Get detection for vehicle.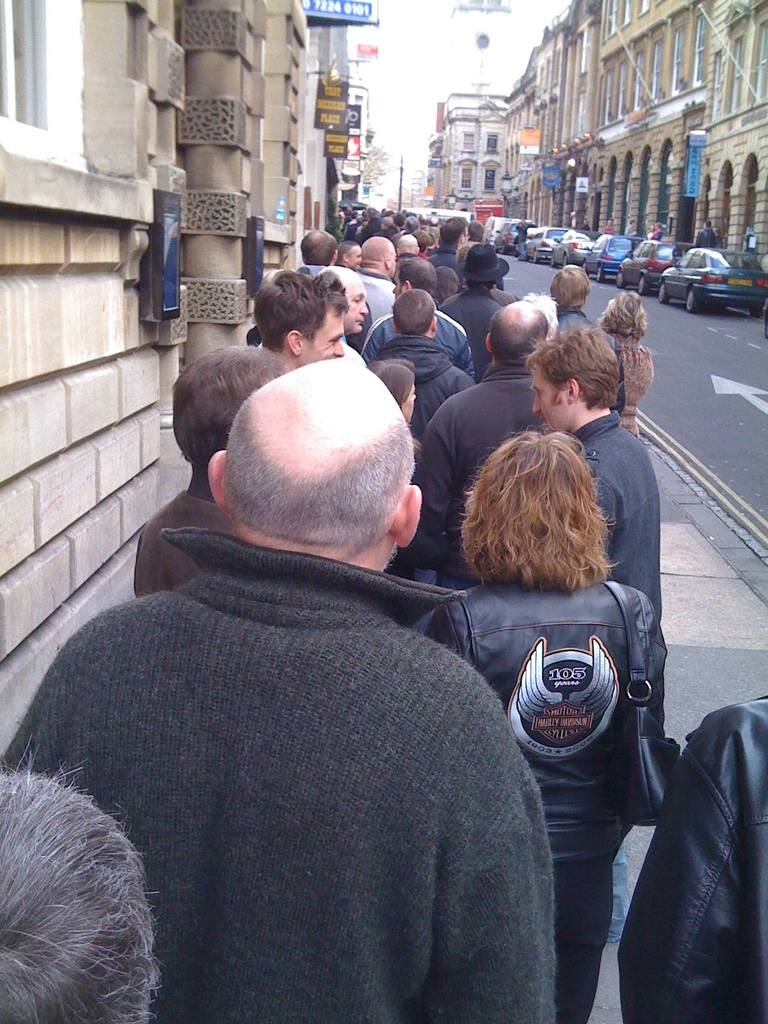
Detection: Rect(608, 239, 692, 290).
